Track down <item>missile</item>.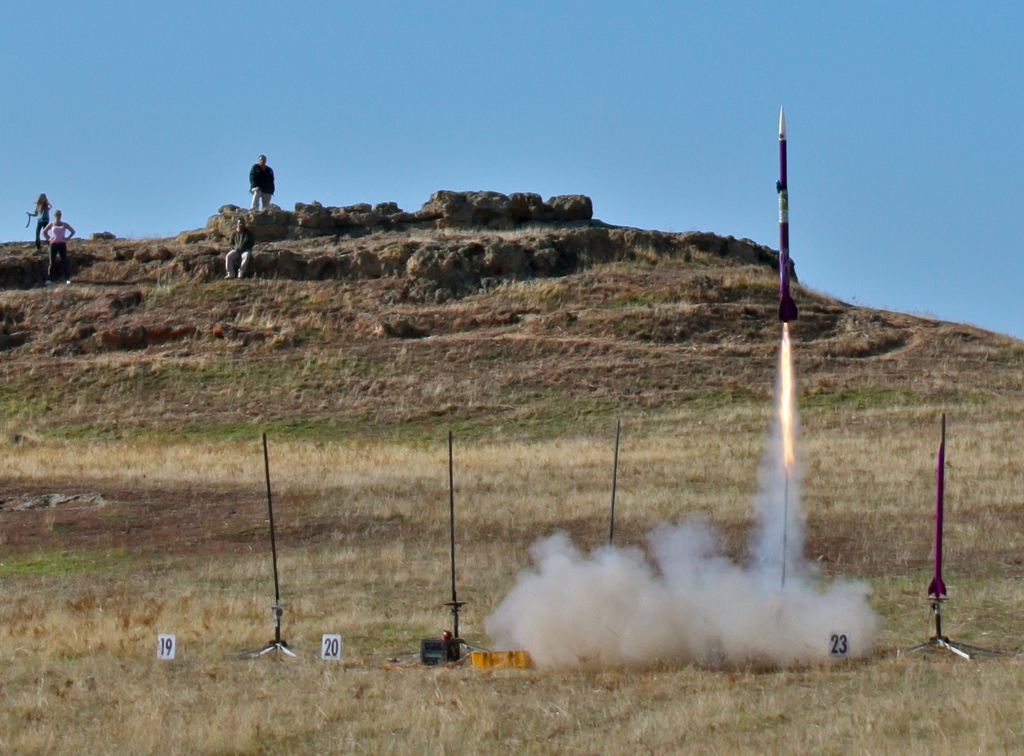
Tracked to 770/106/805/325.
